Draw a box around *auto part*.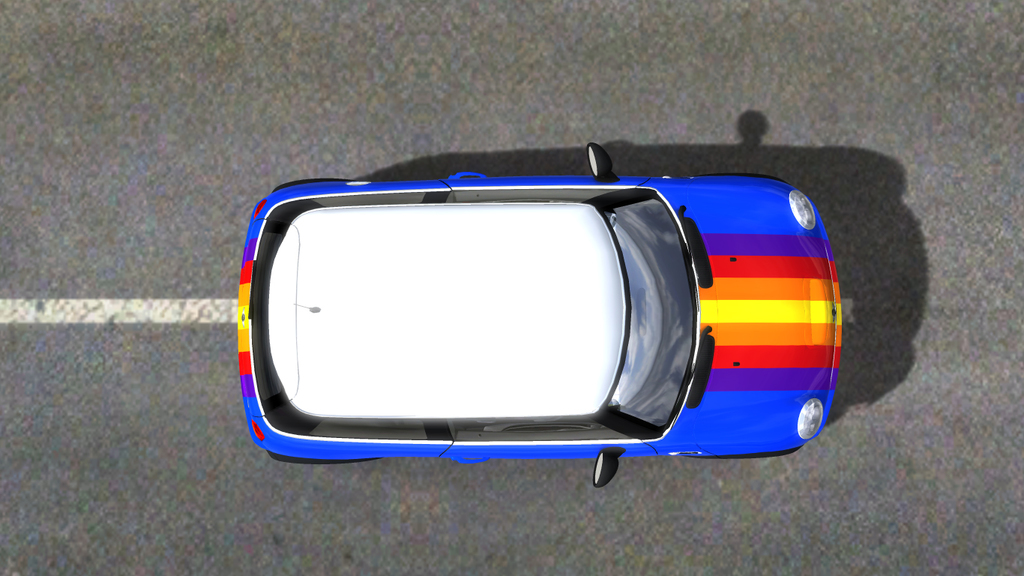
BBox(591, 454, 617, 493).
